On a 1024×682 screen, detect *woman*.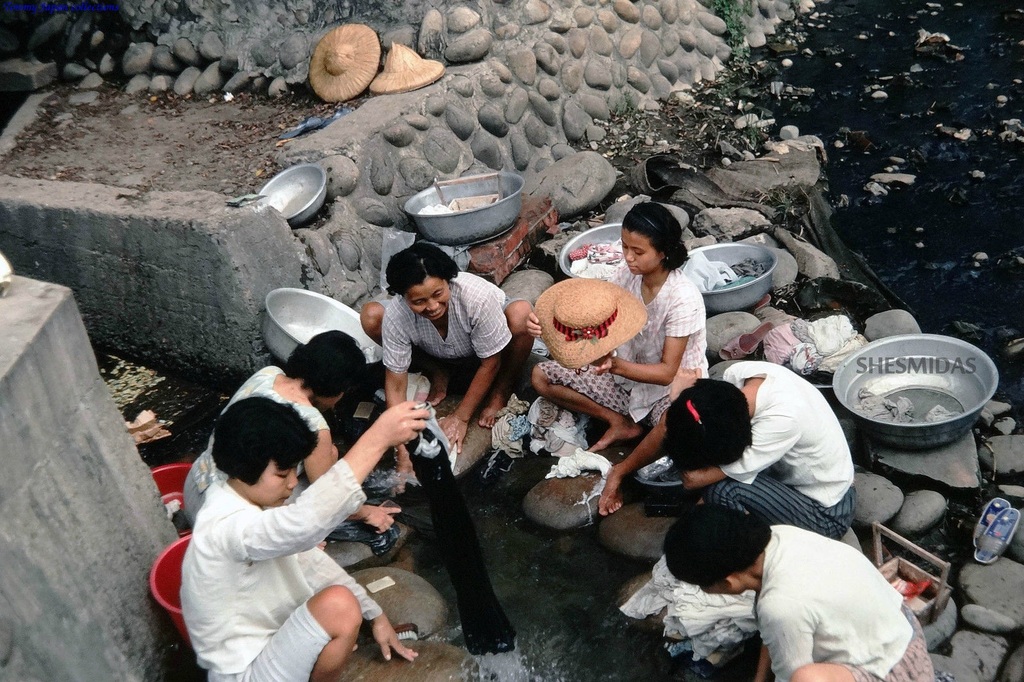
530 204 710 517.
